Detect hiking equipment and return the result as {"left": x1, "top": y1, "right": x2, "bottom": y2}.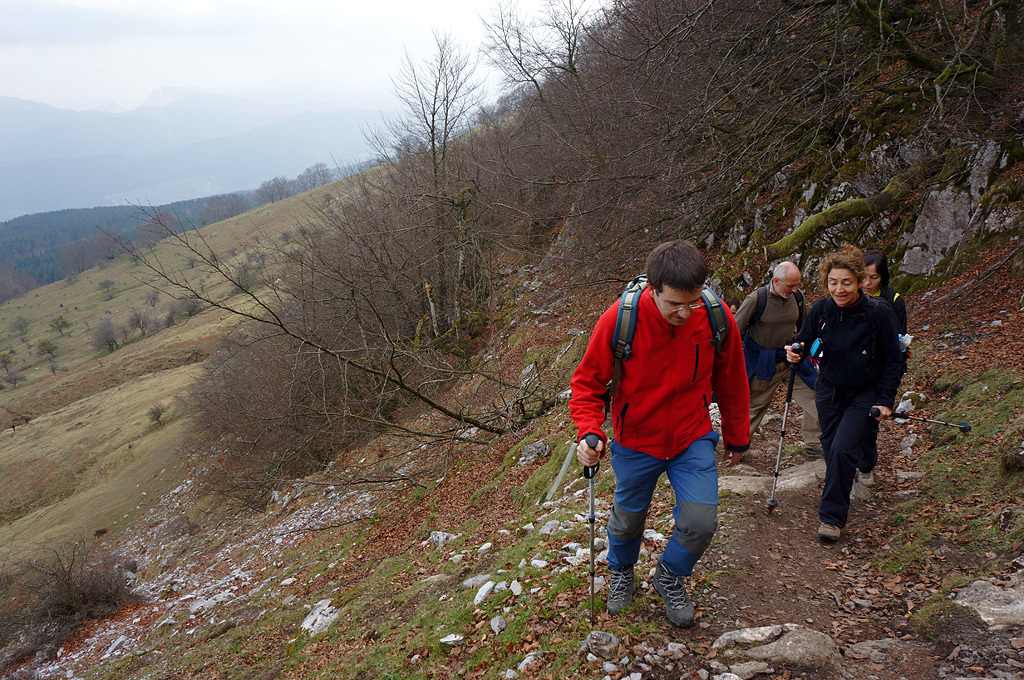
{"left": 762, "top": 341, "right": 799, "bottom": 516}.
